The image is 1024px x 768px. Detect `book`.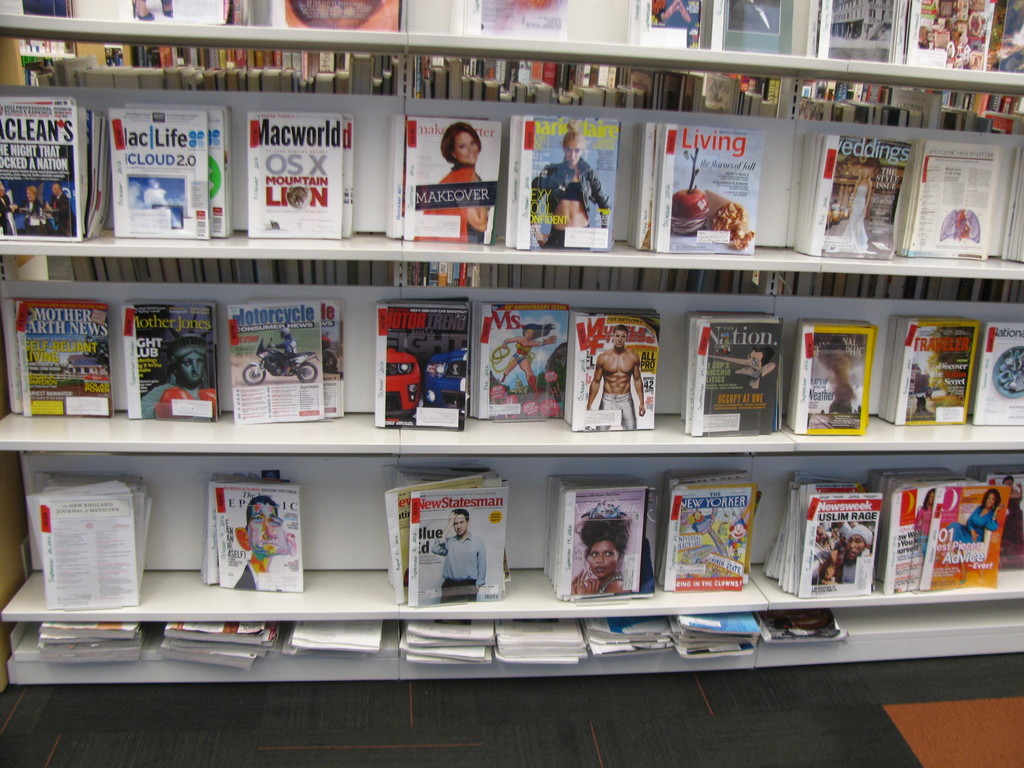
Detection: [702,0,792,51].
